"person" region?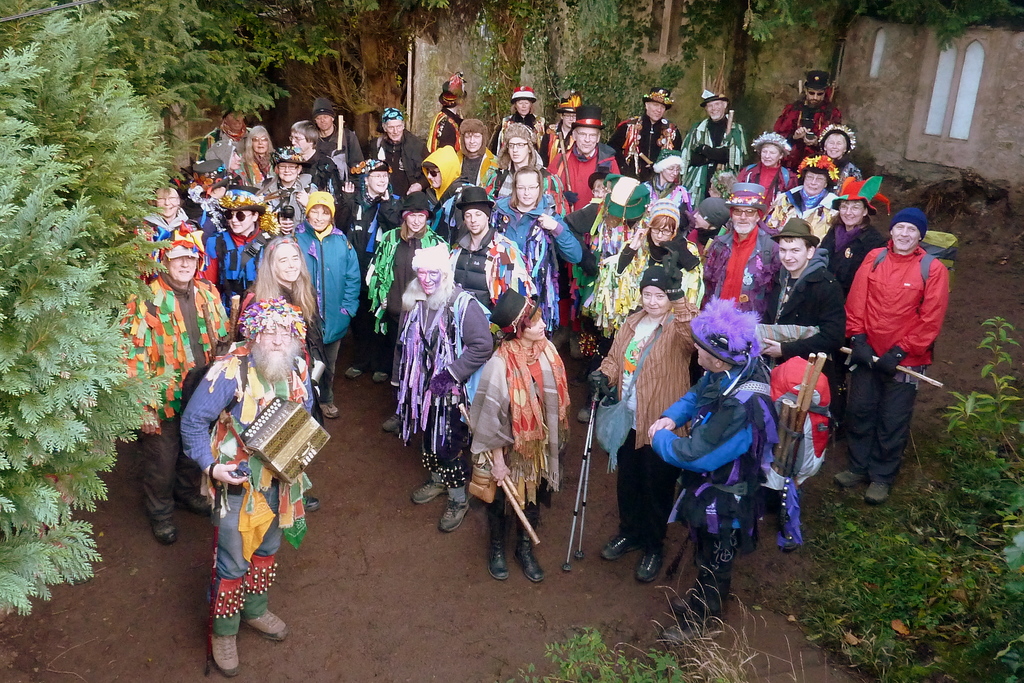
pyautogui.locateOnScreen(814, 168, 883, 297)
